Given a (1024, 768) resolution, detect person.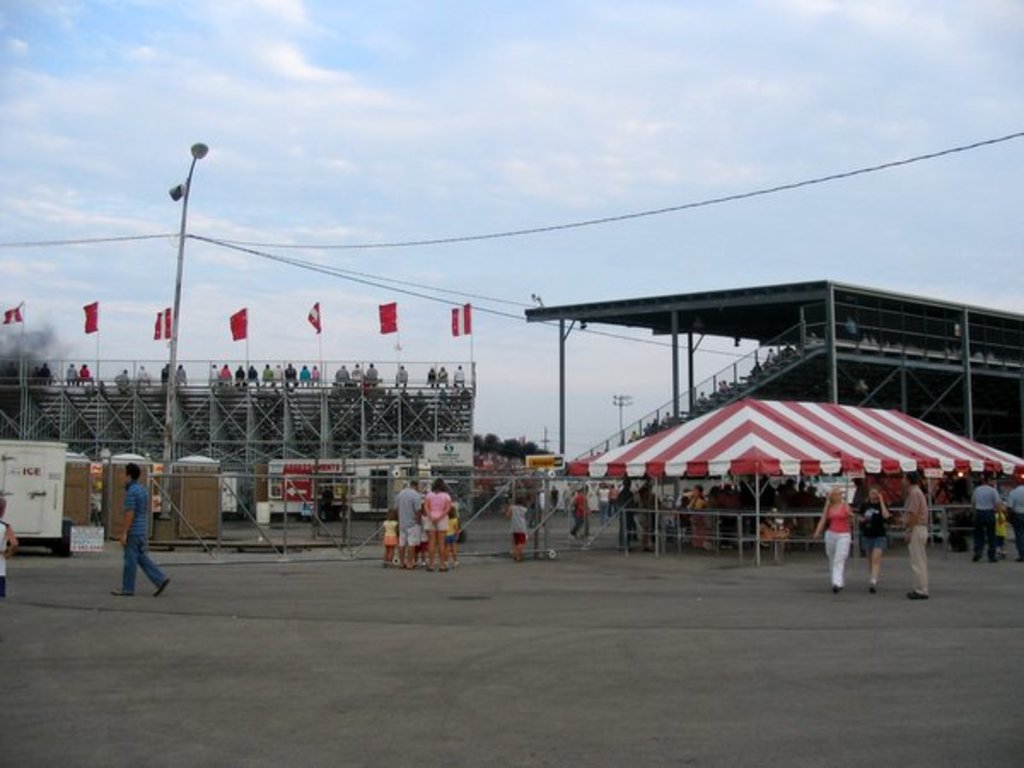
{"x1": 157, "y1": 362, "x2": 169, "y2": 384}.
